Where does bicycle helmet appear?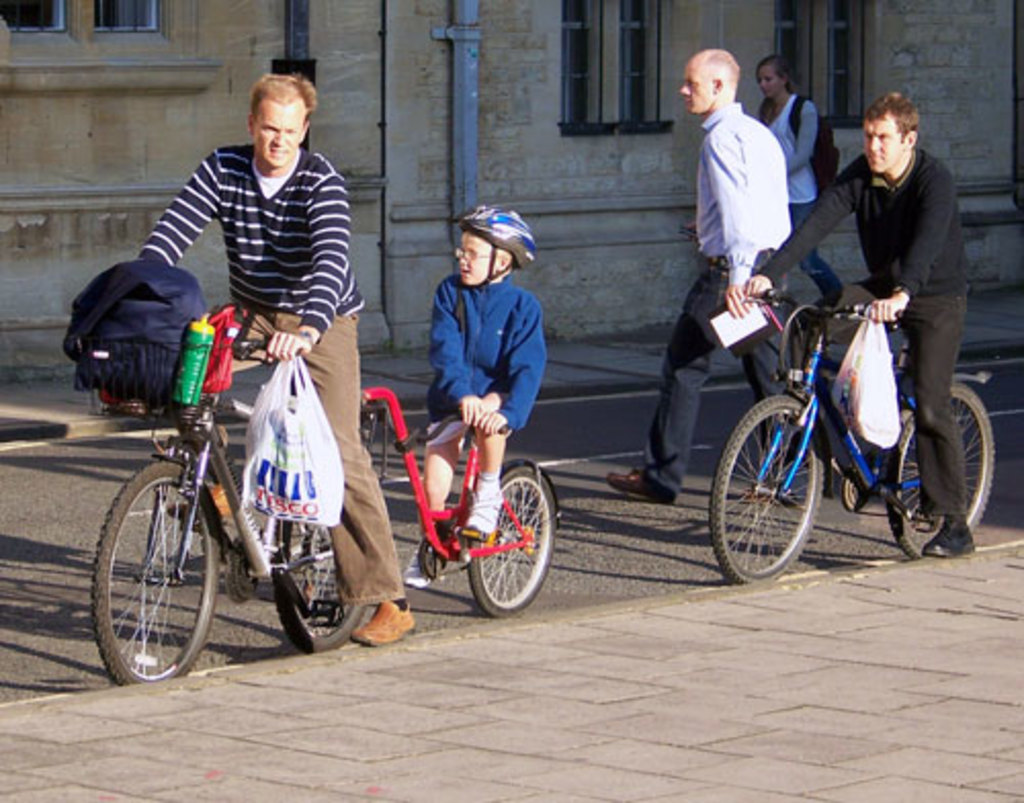
Appears at [left=465, top=209, right=537, bottom=256].
